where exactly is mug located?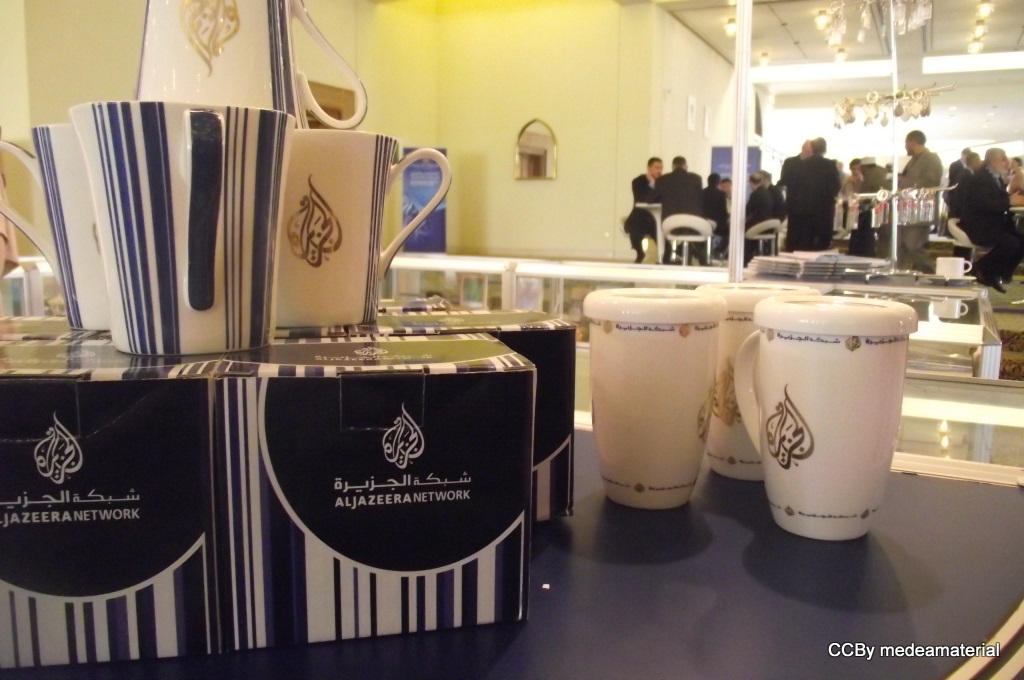
Its bounding box is pyautogui.locateOnScreen(695, 280, 819, 483).
